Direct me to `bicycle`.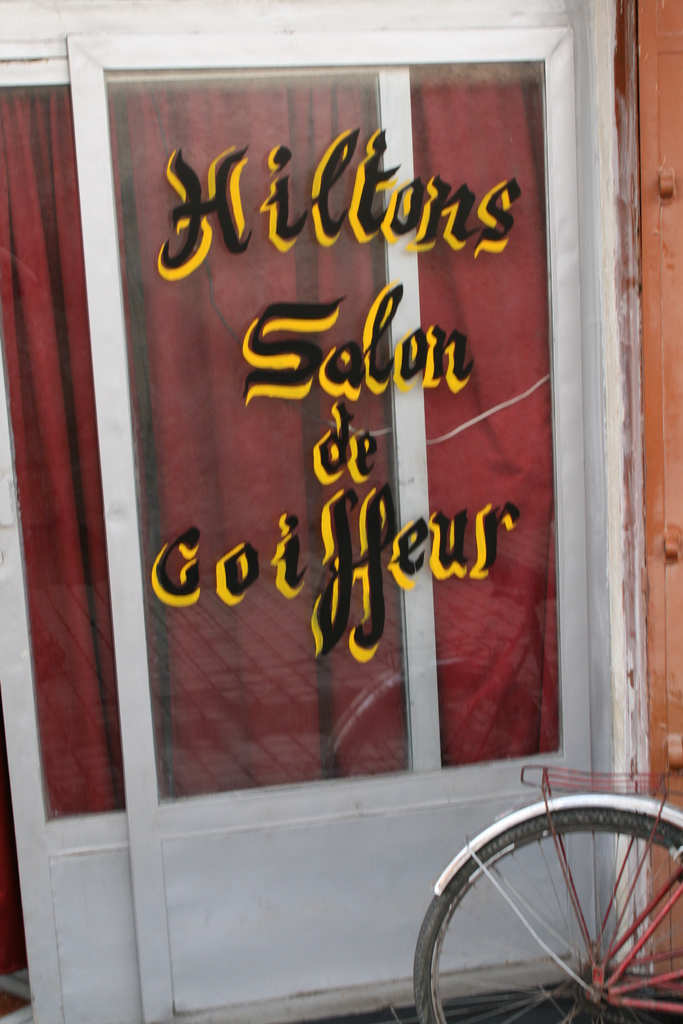
Direction: x1=411 y1=739 x2=682 y2=1023.
